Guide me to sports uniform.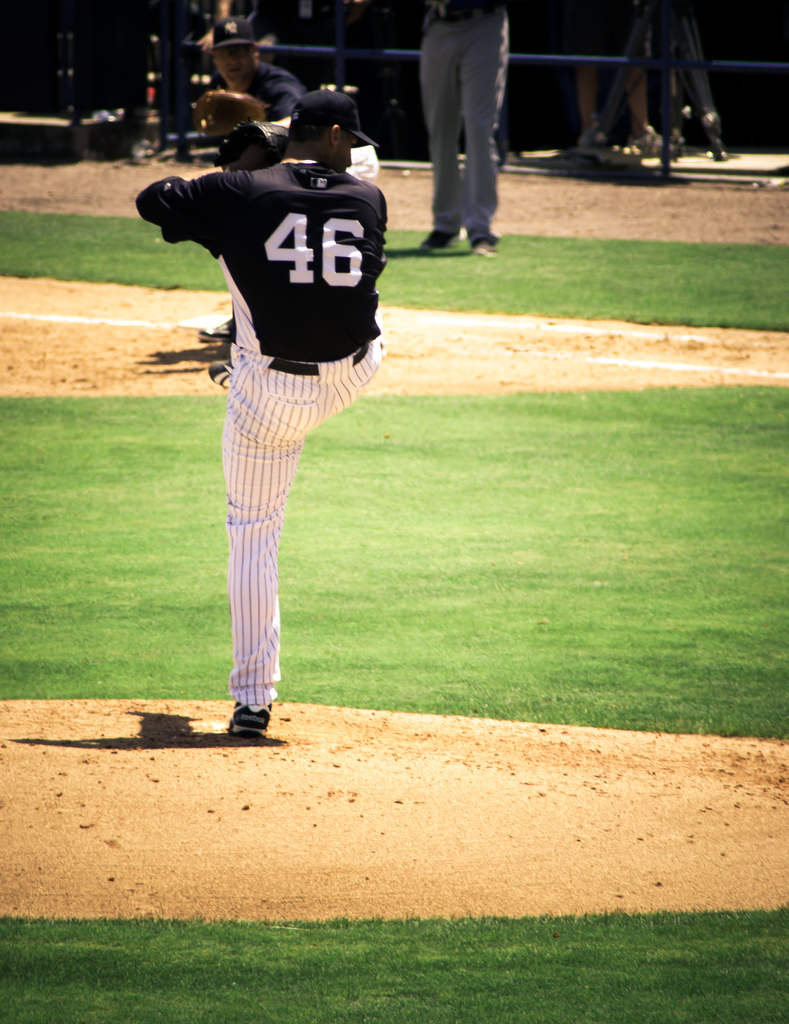
Guidance: [left=124, top=98, right=431, bottom=753].
